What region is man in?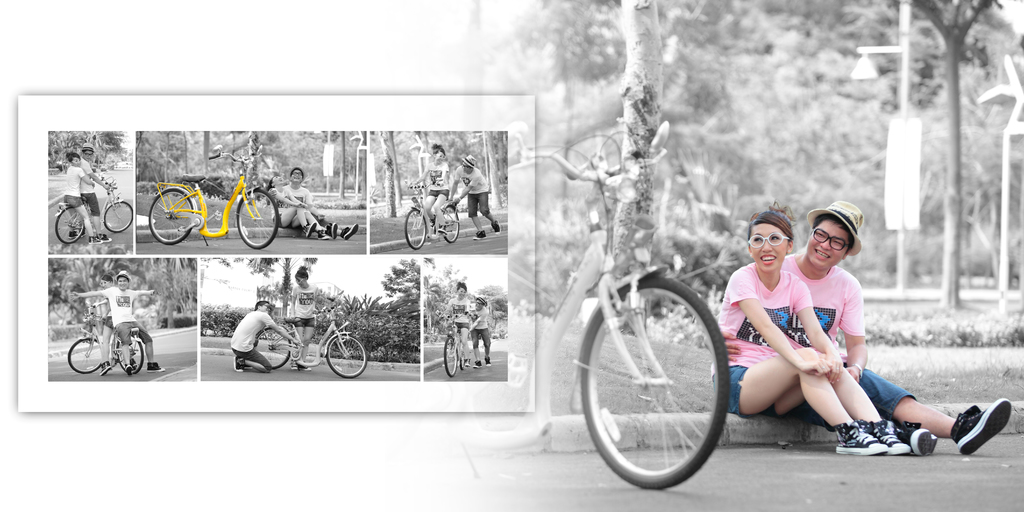
bbox(220, 293, 283, 374).
